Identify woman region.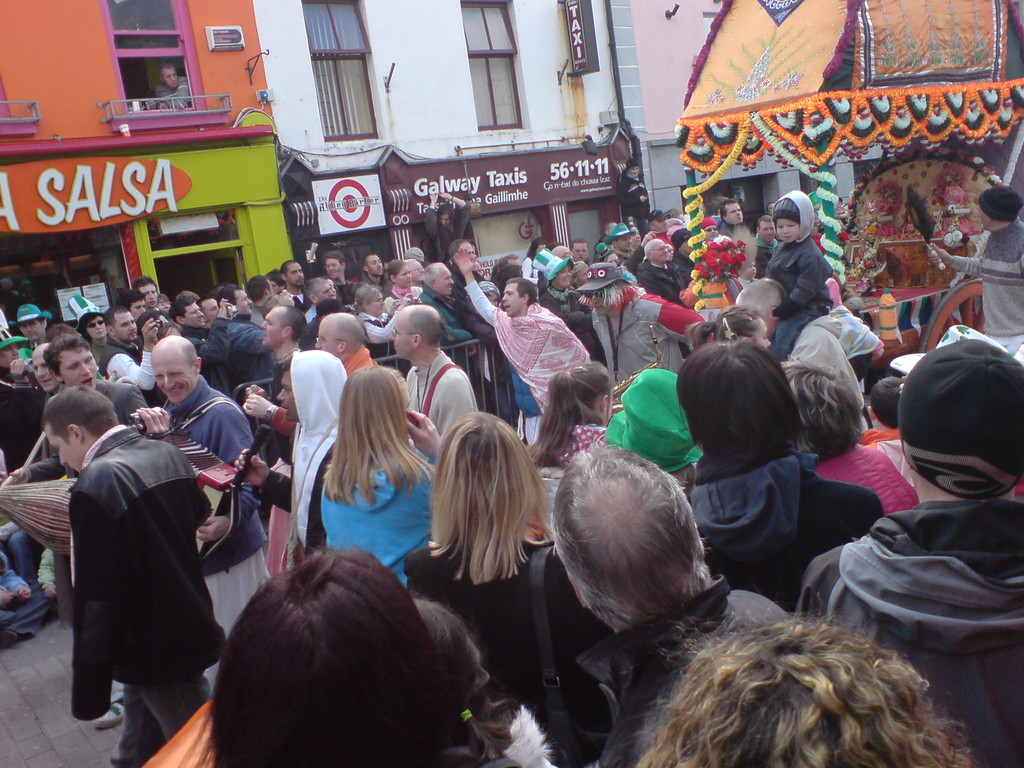
Region: x1=525 y1=362 x2=612 y2=469.
